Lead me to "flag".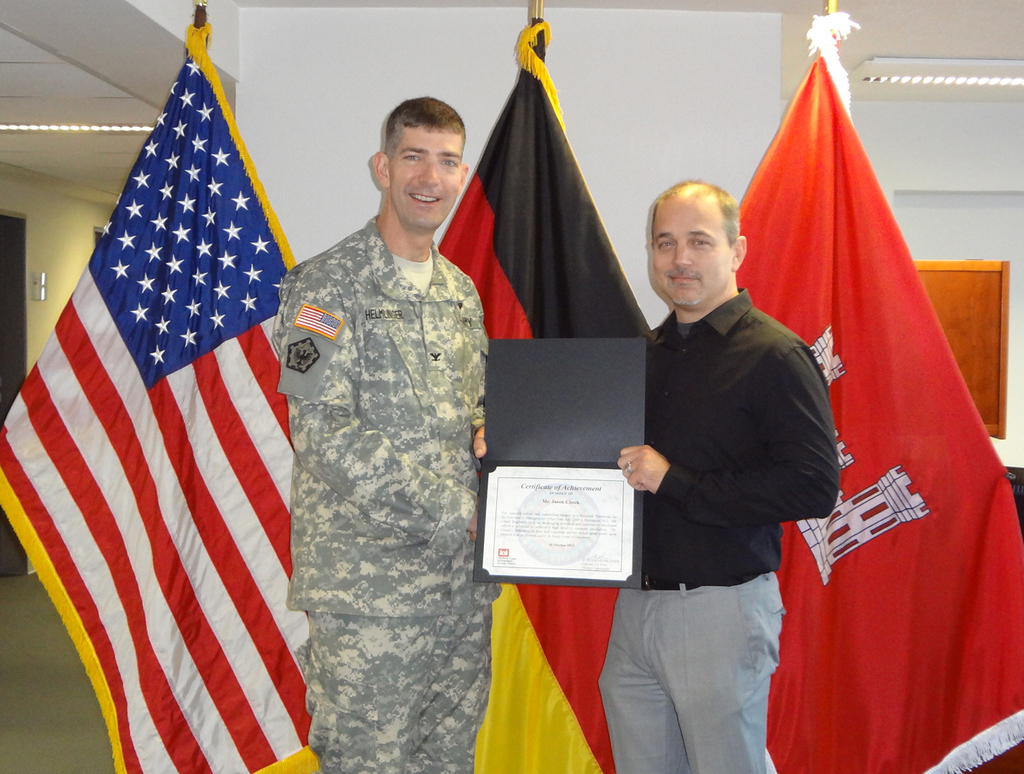
Lead to (x1=732, y1=3, x2=1023, y2=773).
